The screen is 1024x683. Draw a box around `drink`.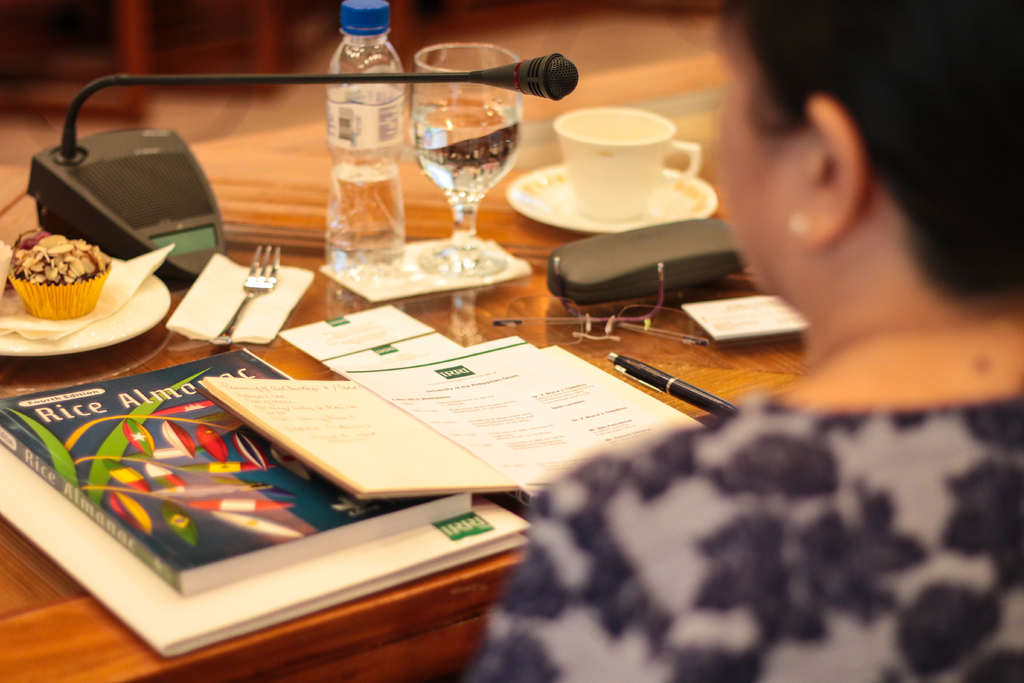
{"x1": 326, "y1": 160, "x2": 405, "y2": 277}.
